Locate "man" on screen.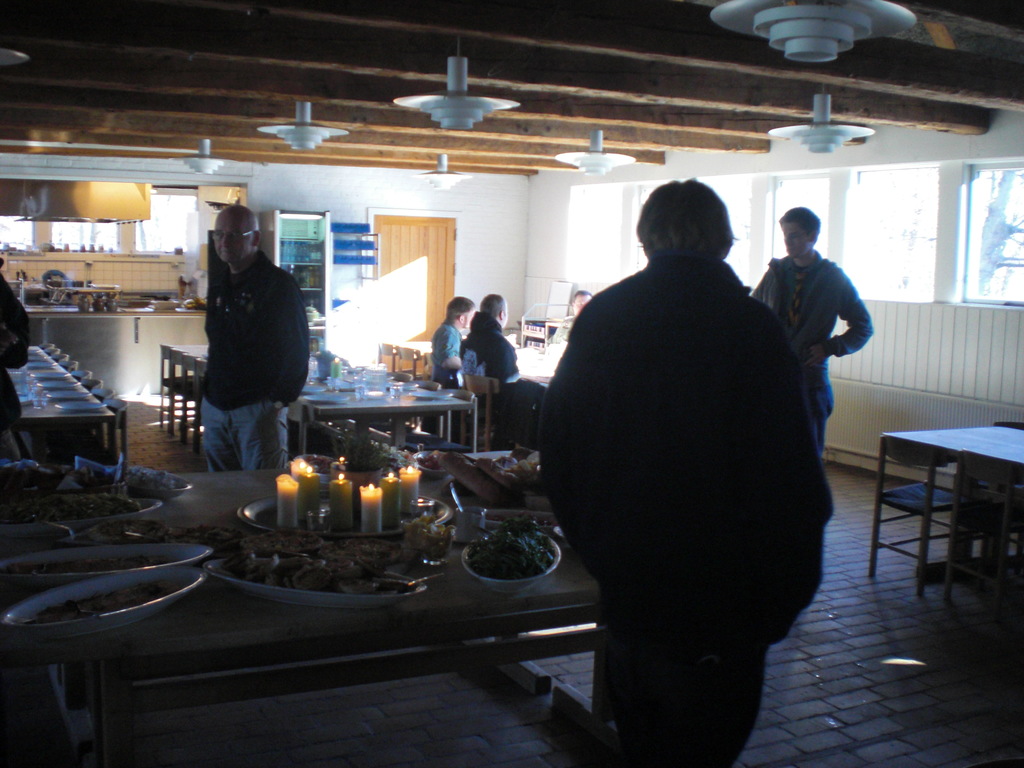
On screen at BBox(746, 196, 869, 460).
